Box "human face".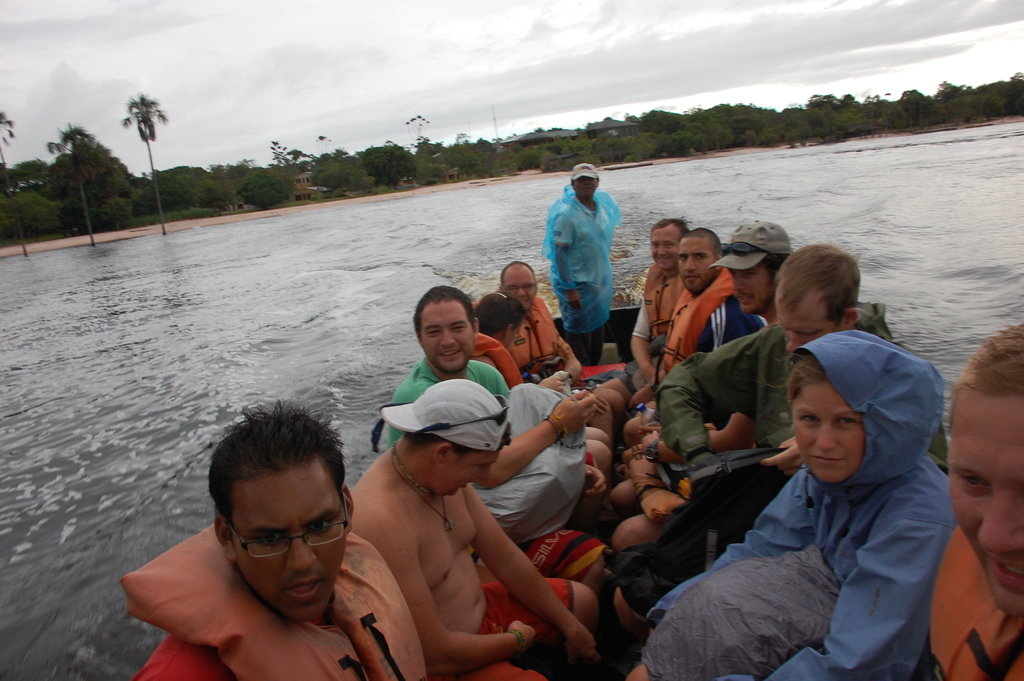
947, 397, 1023, 616.
